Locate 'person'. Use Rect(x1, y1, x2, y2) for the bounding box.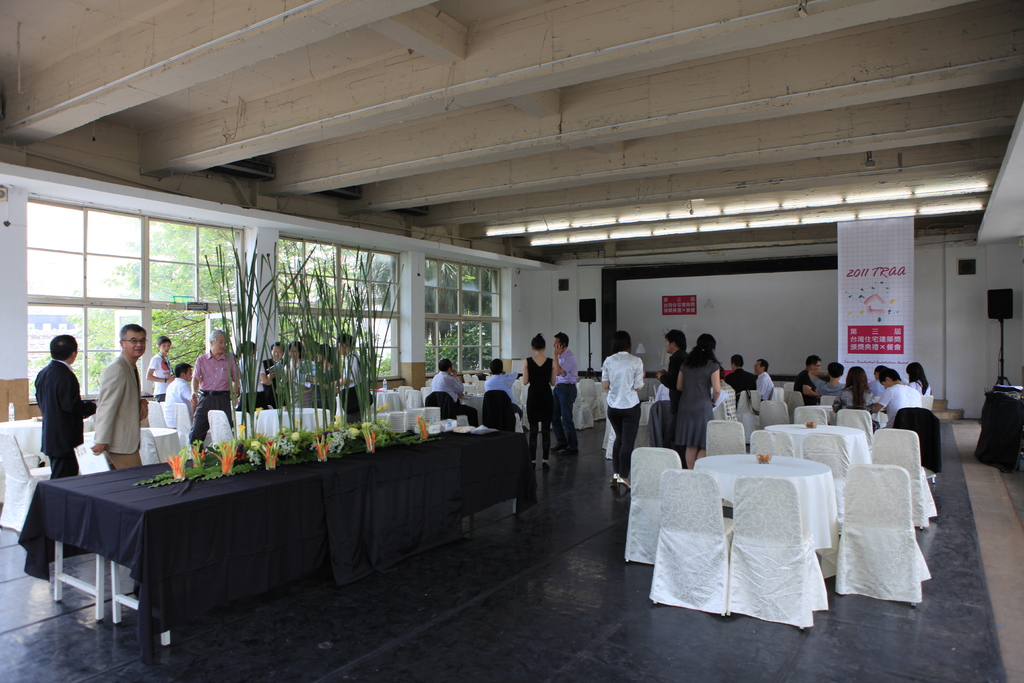
Rect(145, 336, 175, 400).
